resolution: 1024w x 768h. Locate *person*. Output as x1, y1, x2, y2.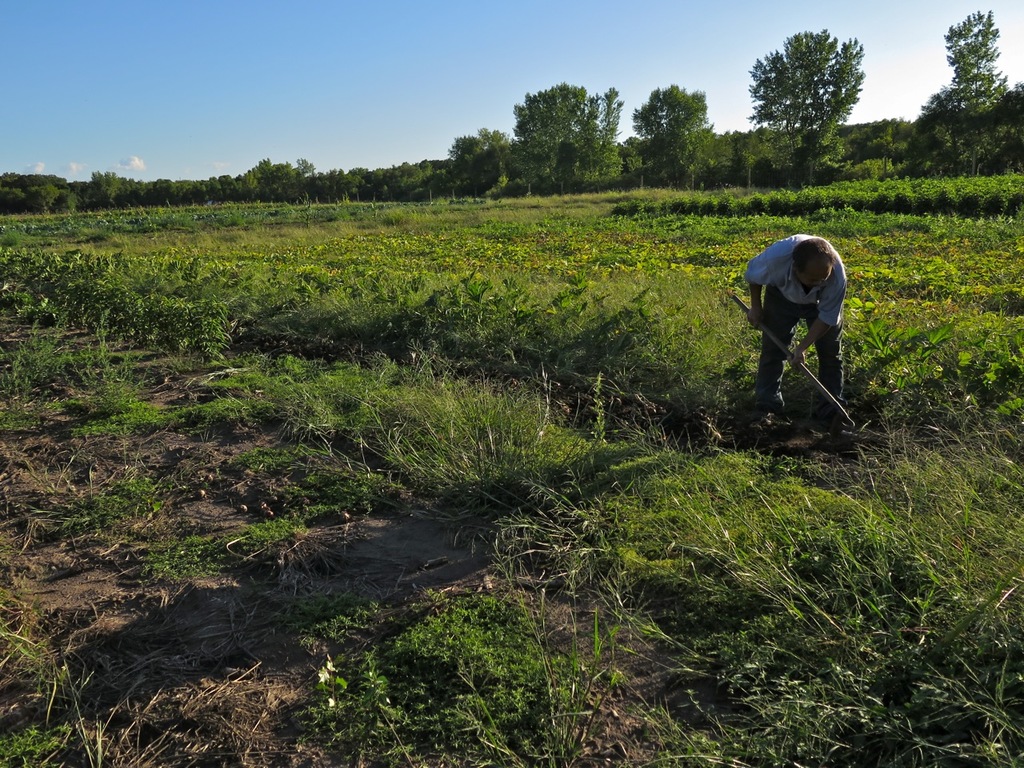
746, 232, 848, 418.
